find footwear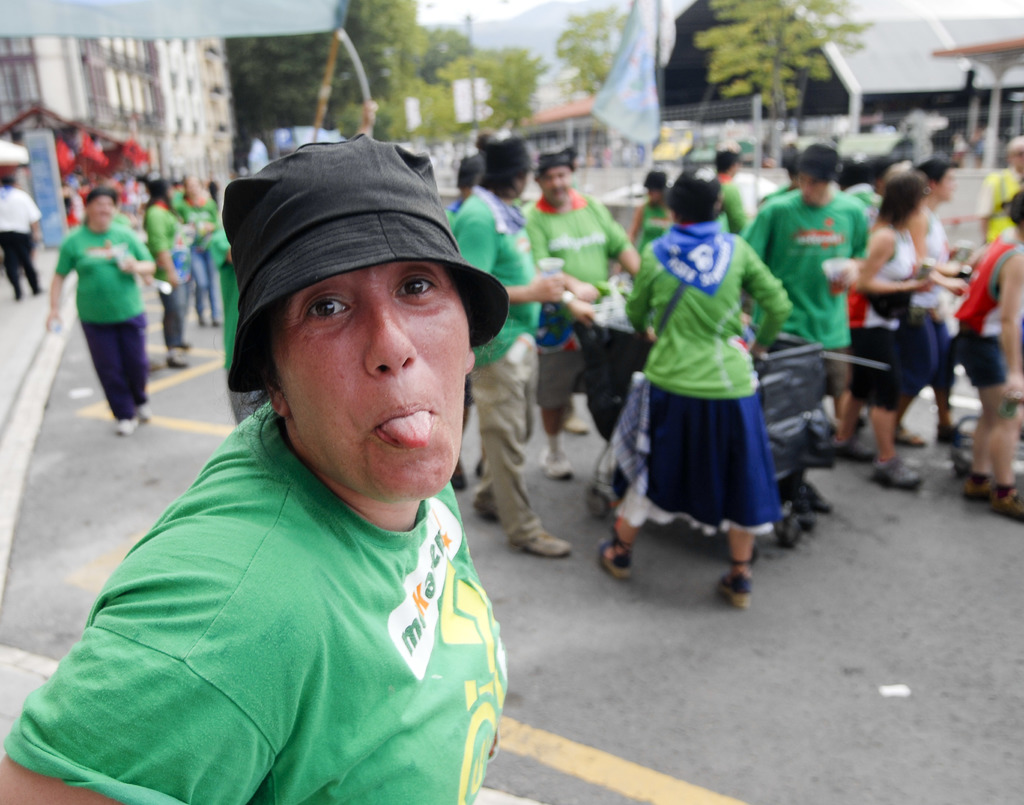
region(164, 349, 191, 367)
